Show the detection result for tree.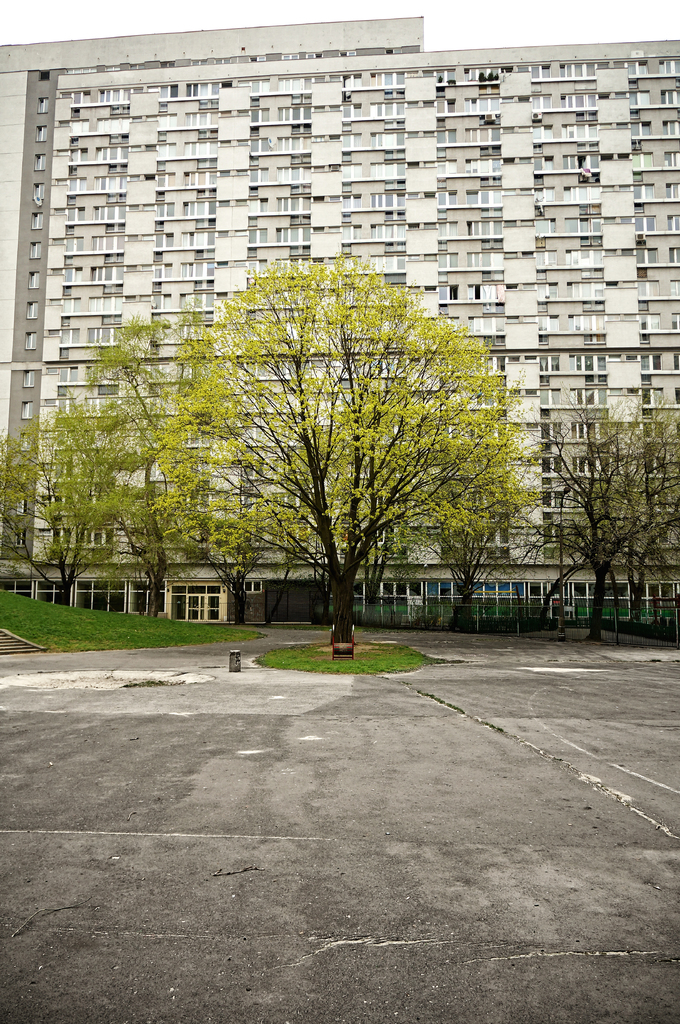
Rect(546, 401, 679, 665).
